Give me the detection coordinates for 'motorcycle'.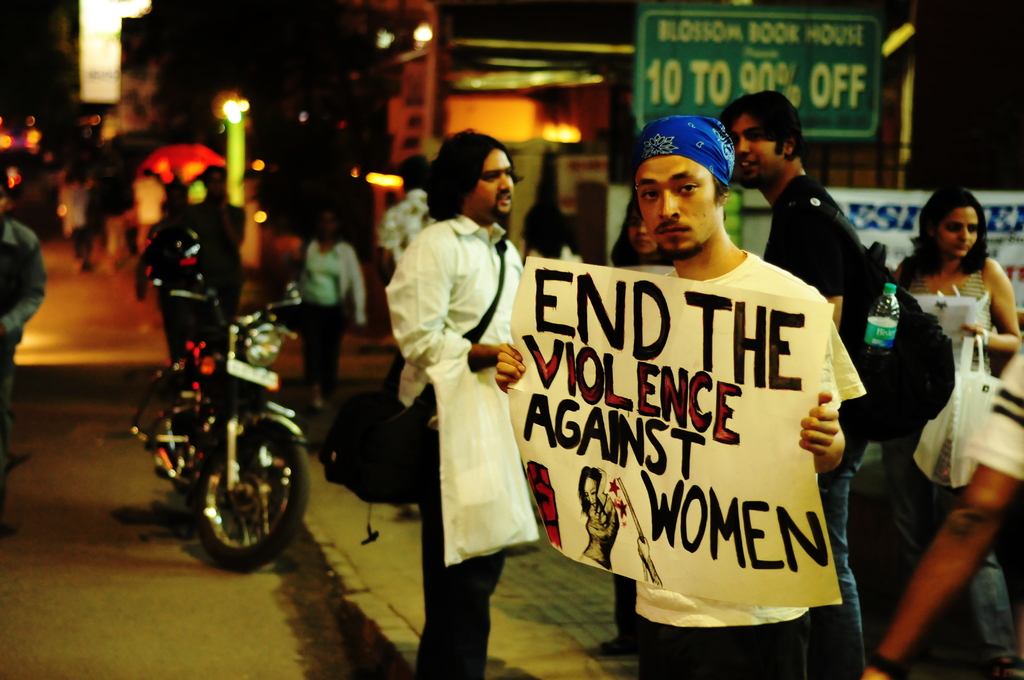
(x1=122, y1=291, x2=323, y2=569).
